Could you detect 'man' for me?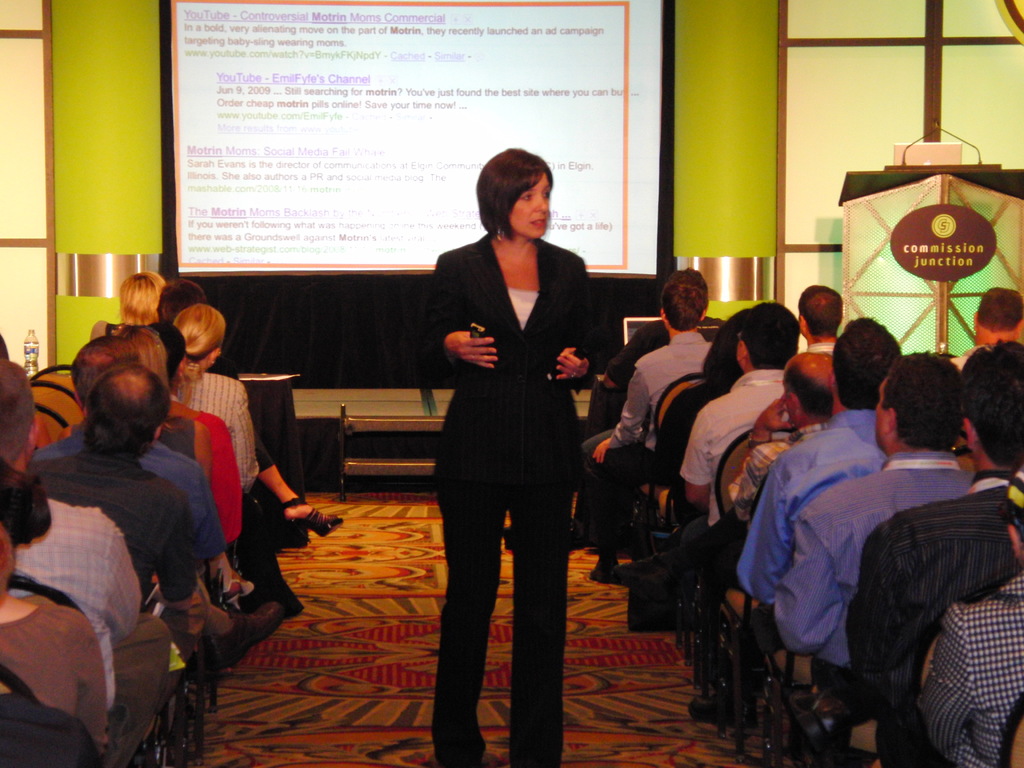
Detection result: 33,354,227,652.
